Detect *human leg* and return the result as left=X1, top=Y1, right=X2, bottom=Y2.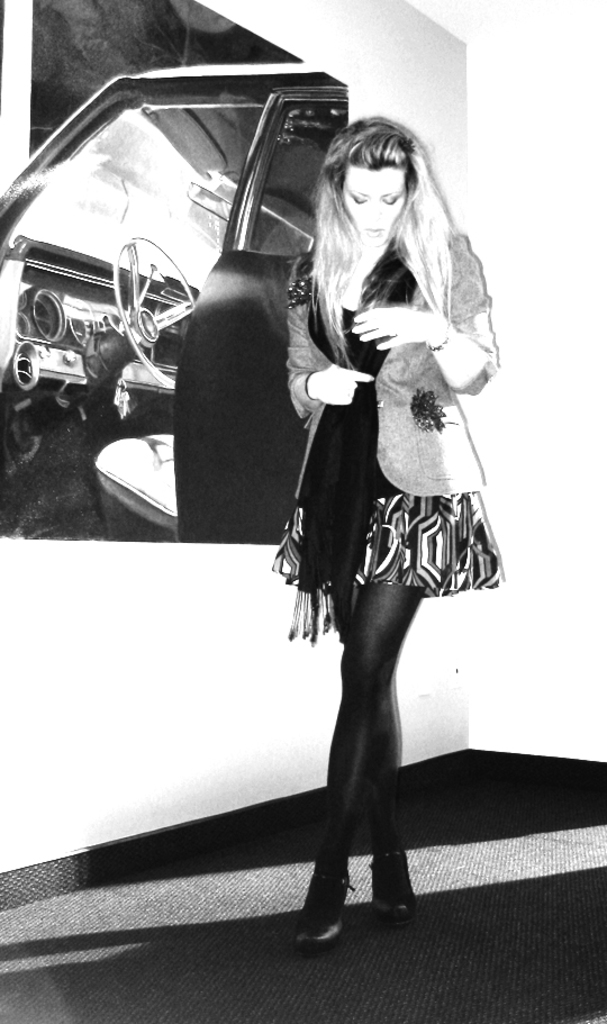
left=295, top=572, right=432, bottom=936.
